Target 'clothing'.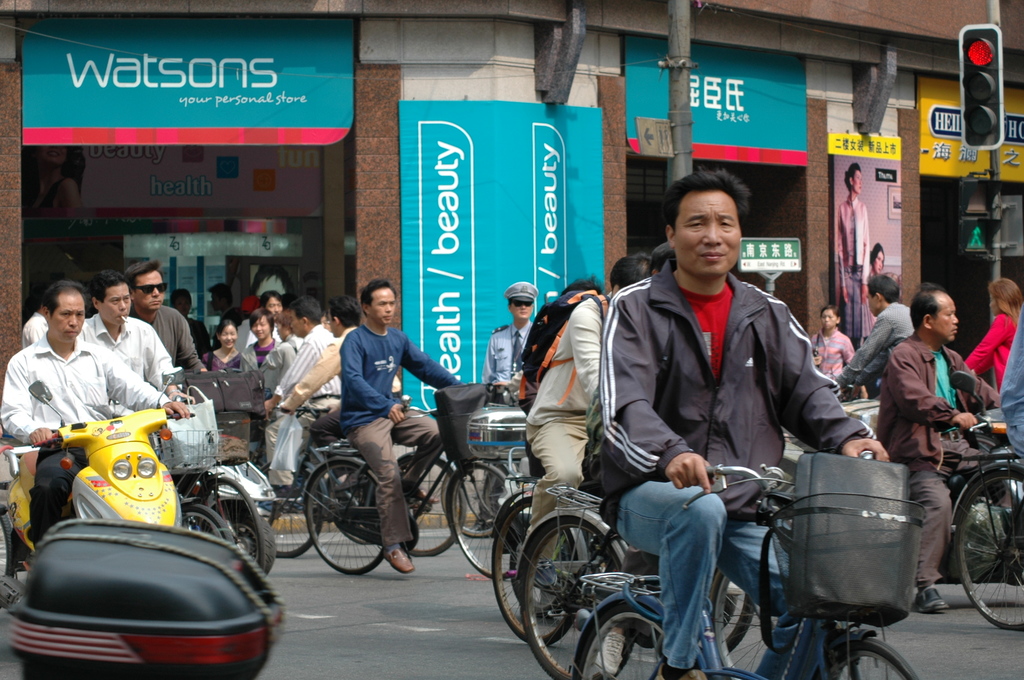
Target region: pyautogui.locateOnScreen(835, 198, 872, 344).
